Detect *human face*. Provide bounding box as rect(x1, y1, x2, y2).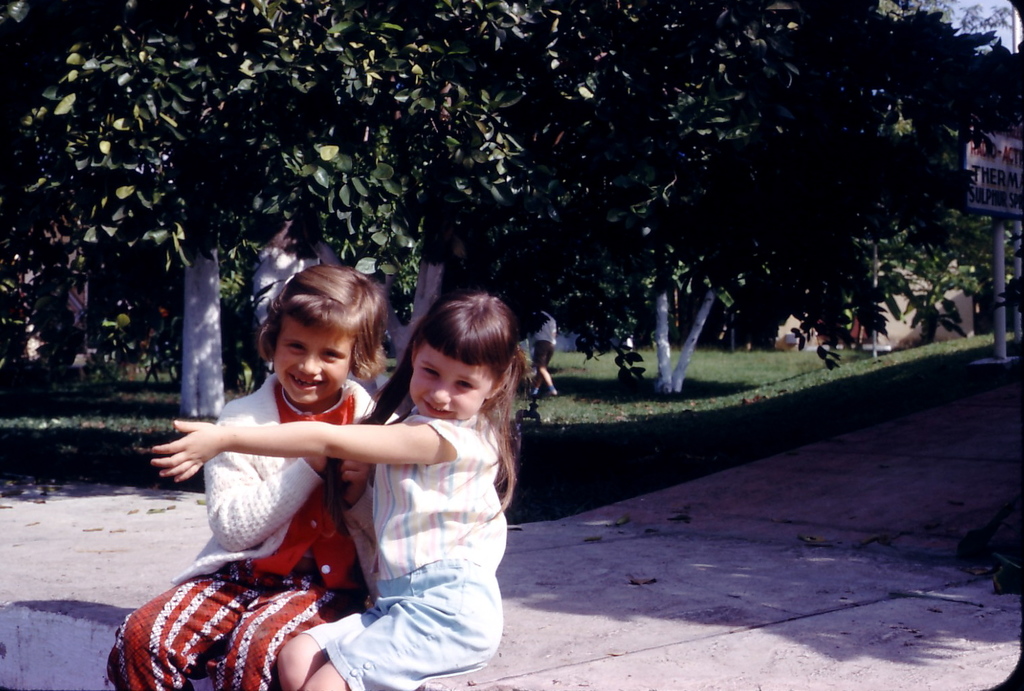
rect(413, 344, 490, 422).
